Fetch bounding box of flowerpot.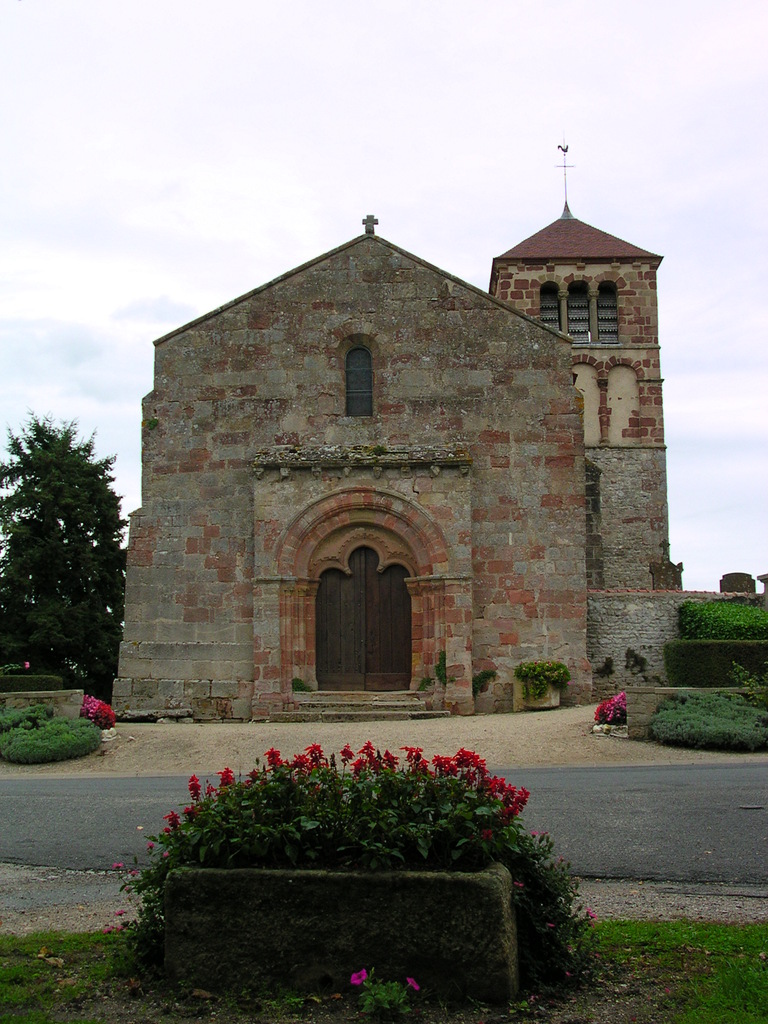
Bbox: locate(513, 678, 564, 710).
